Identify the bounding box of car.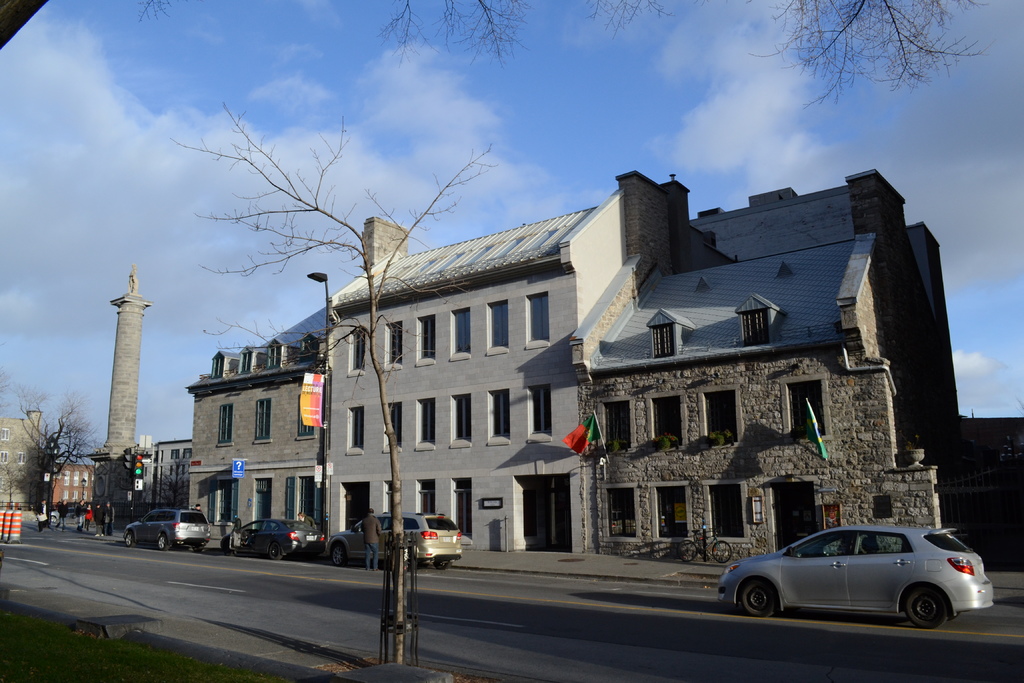
Rect(323, 508, 460, 572).
